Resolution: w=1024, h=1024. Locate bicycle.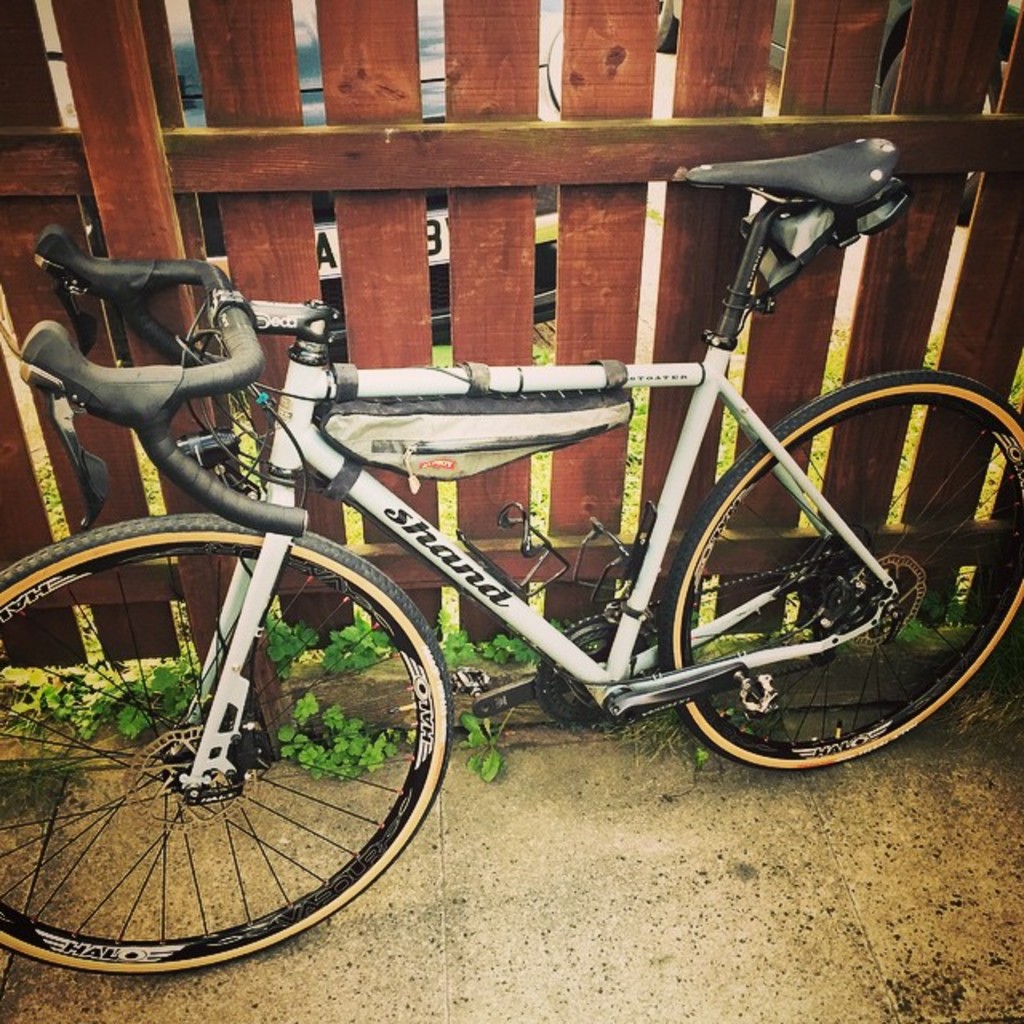
51:160:986:970.
